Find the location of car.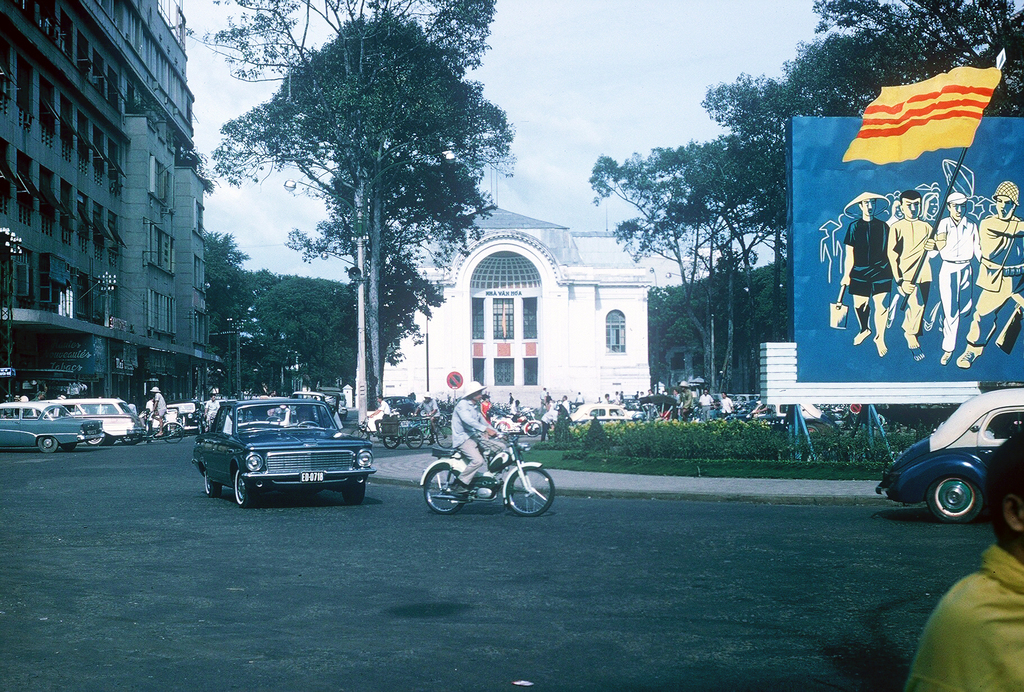
Location: [x1=43, y1=395, x2=142, y2=440].
